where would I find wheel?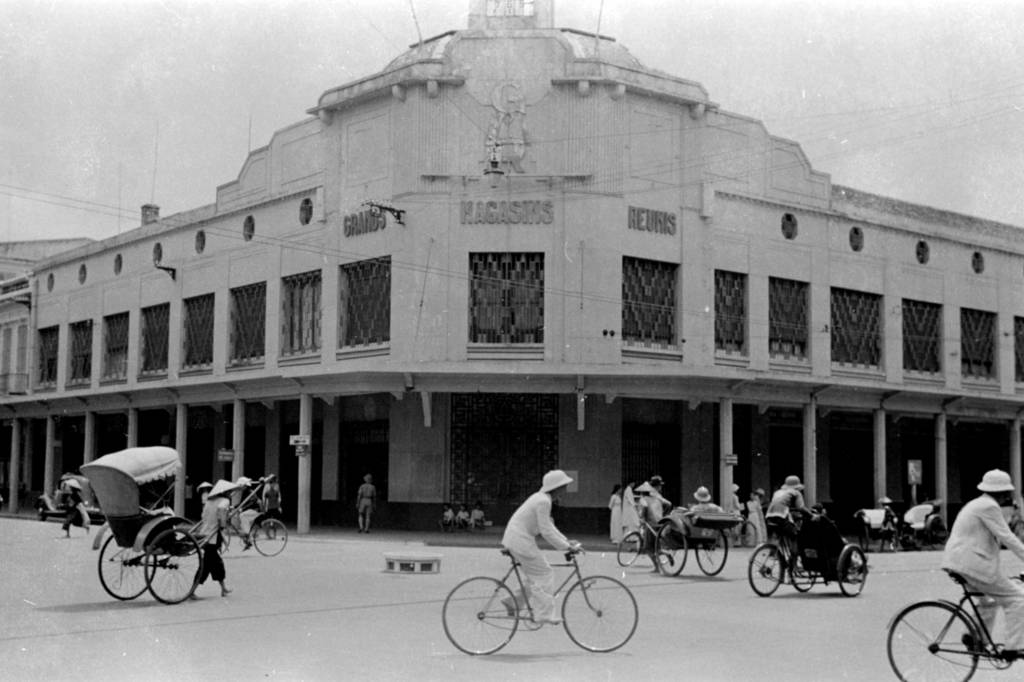
At left=748, top=539, right=787, bottom=594.
